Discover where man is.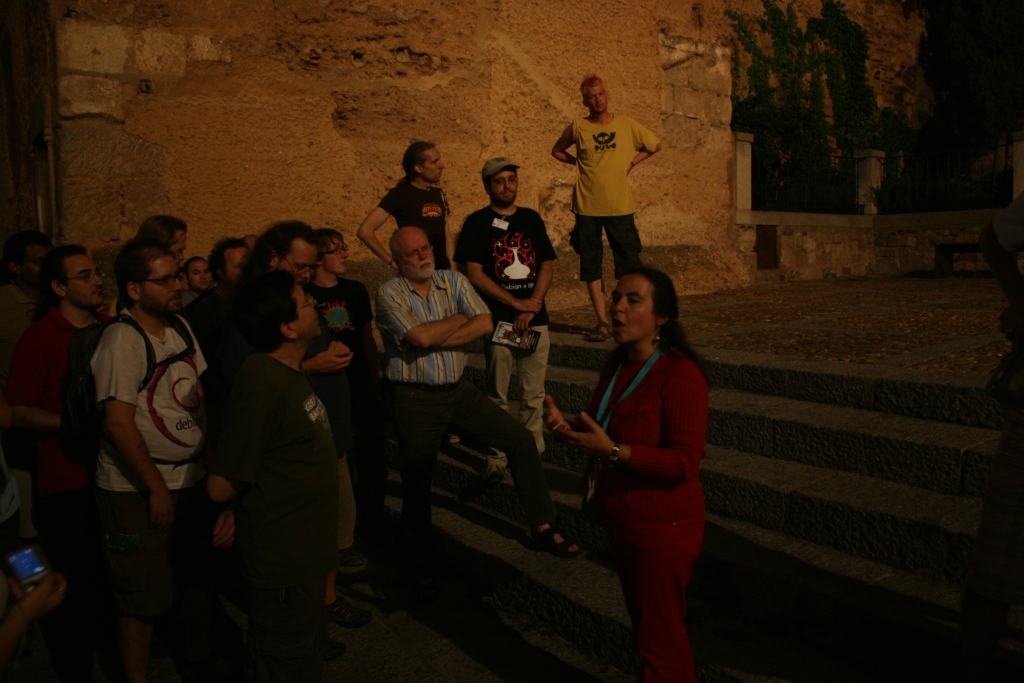
Discovered at [352, 138, 457, 274].
